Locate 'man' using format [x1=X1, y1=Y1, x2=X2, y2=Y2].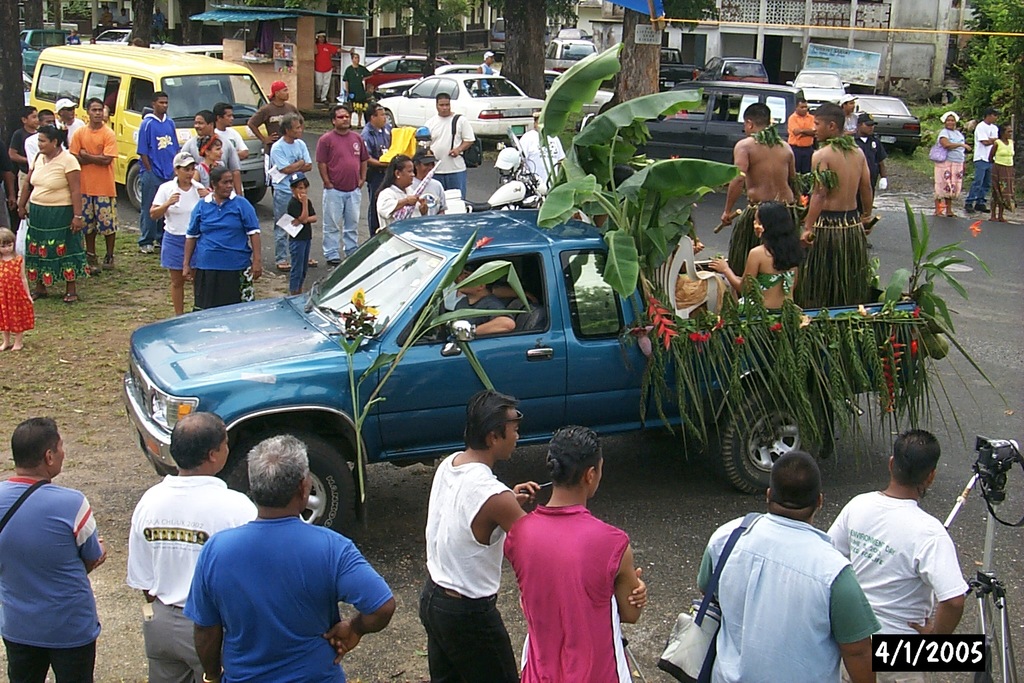
[x1=435, y1=256, x2=519, y2=344].
